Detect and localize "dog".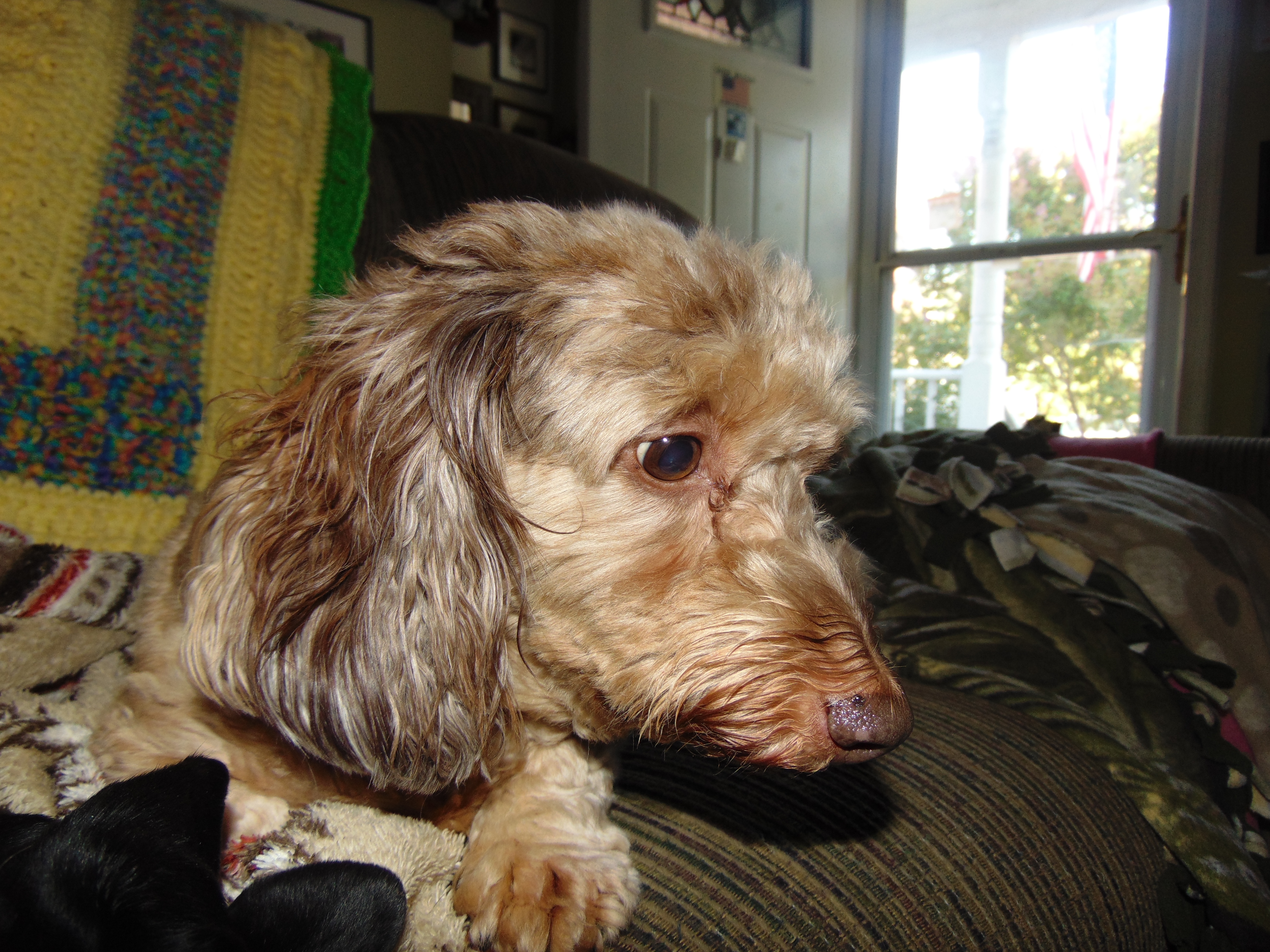
Localized at {"left": 22, "top": 49, "right": 226, "bottom": 234}.
